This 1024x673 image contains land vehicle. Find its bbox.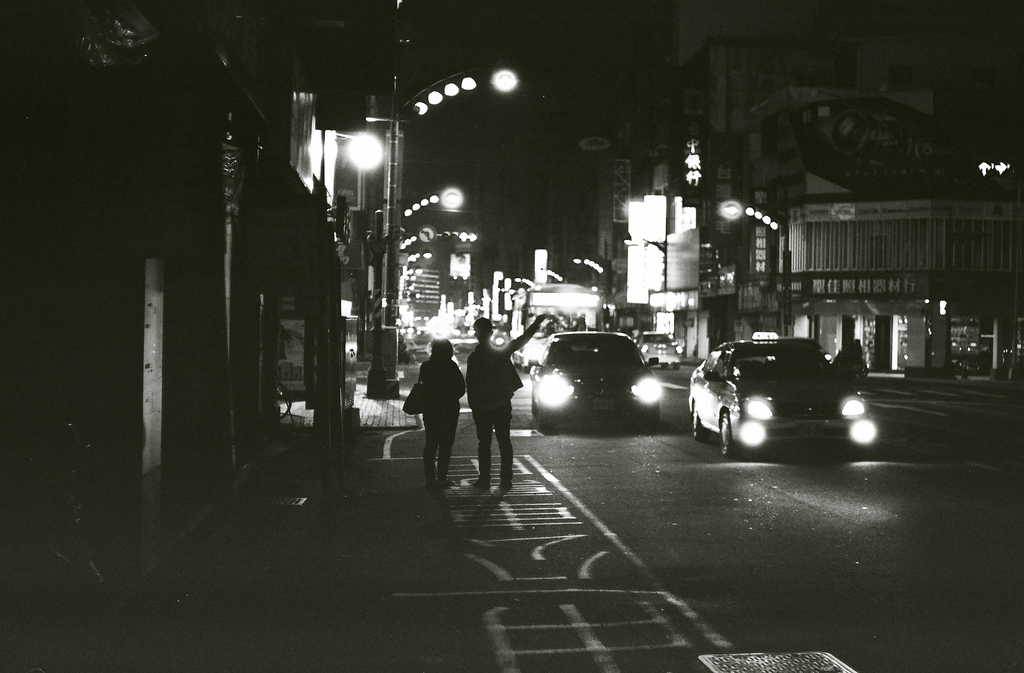
bbox=[687, 325, 883, 469].
